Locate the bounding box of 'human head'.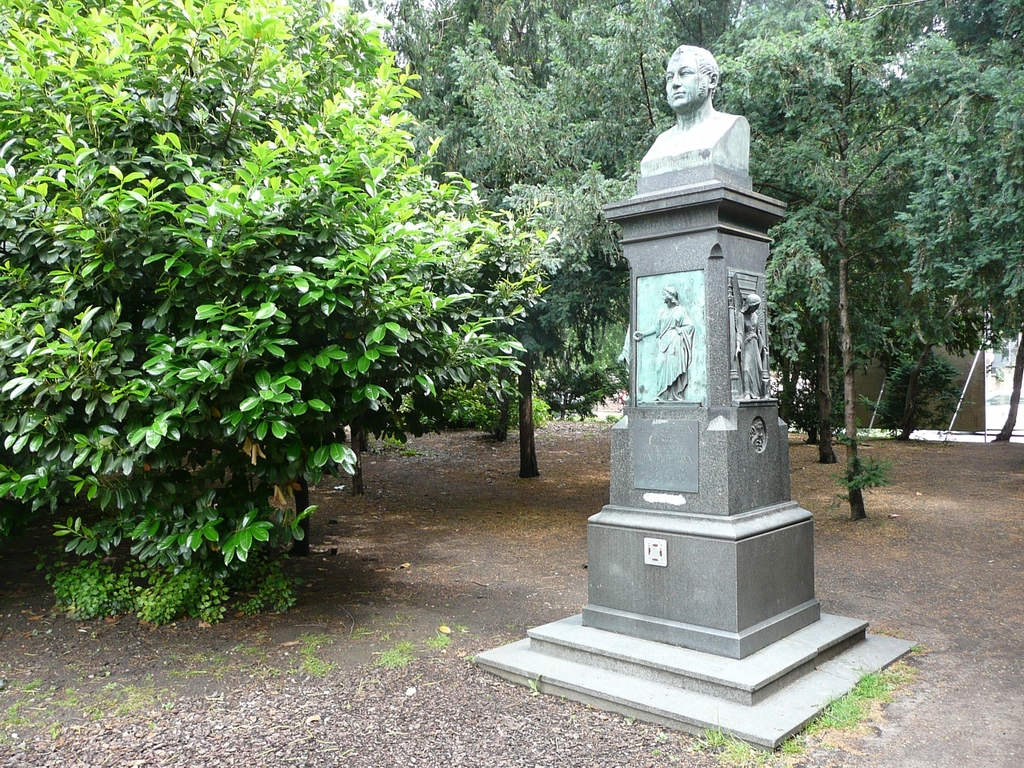
Bounding box: bbox=[745, 290, 761, 314].
